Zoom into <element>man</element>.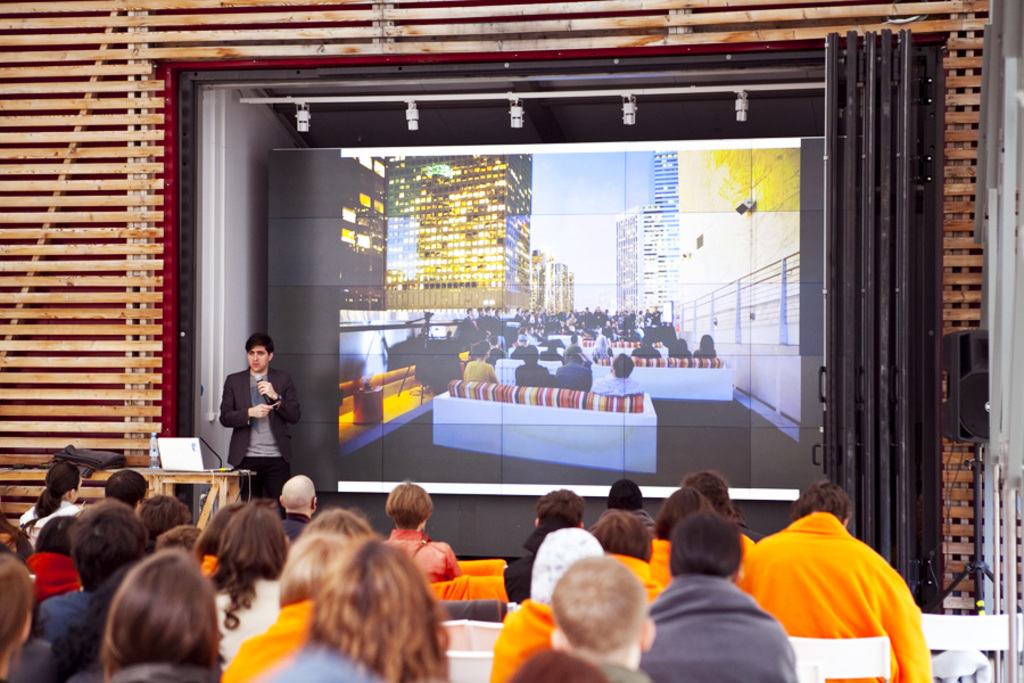
Zoom target: box=[278, 471, 317, 542].
